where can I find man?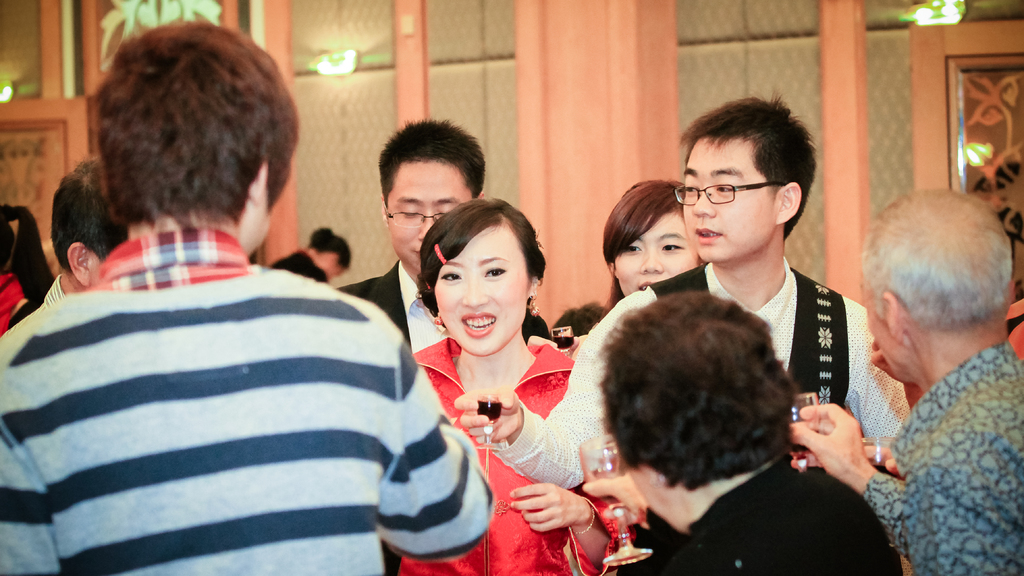
You can find it at <bbox>456, 87, 907, 479</bbox>.
